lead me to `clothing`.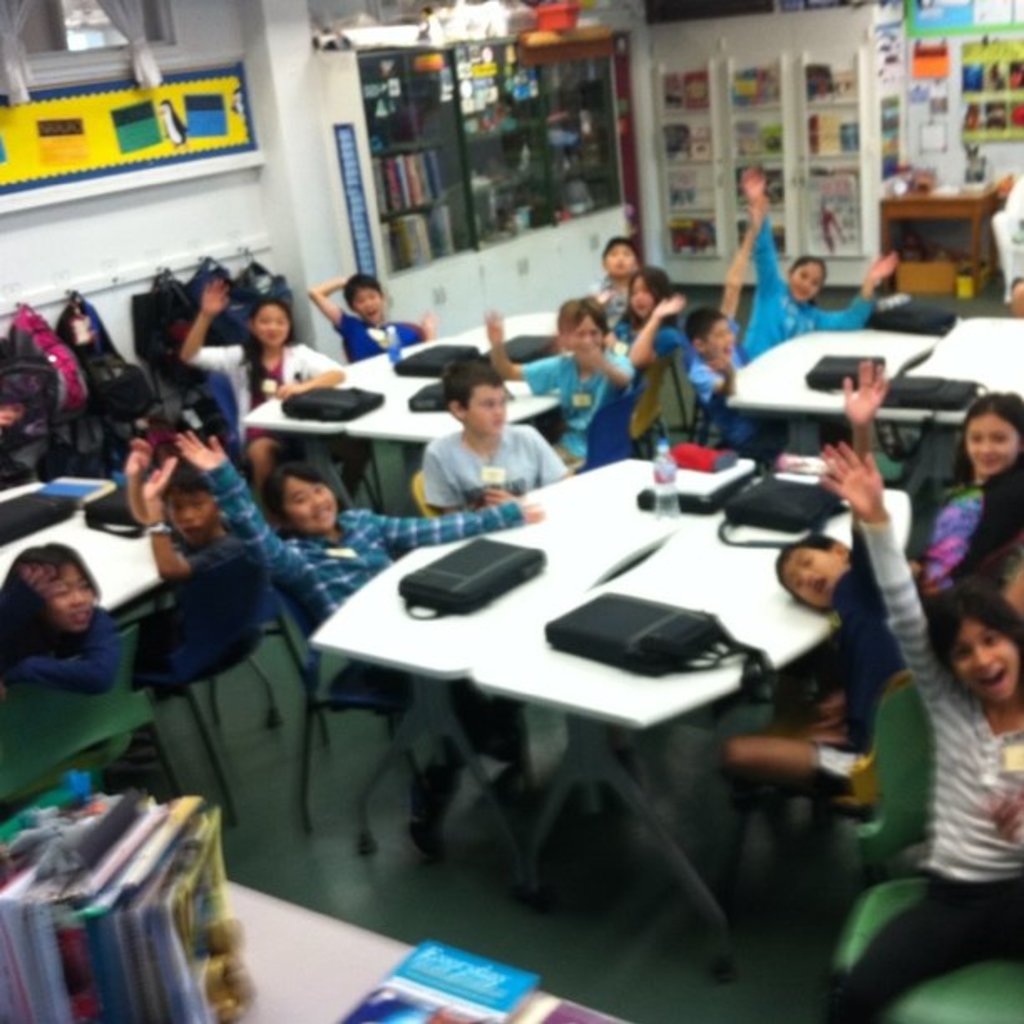
Lead to [328, 308, 423, 361].
